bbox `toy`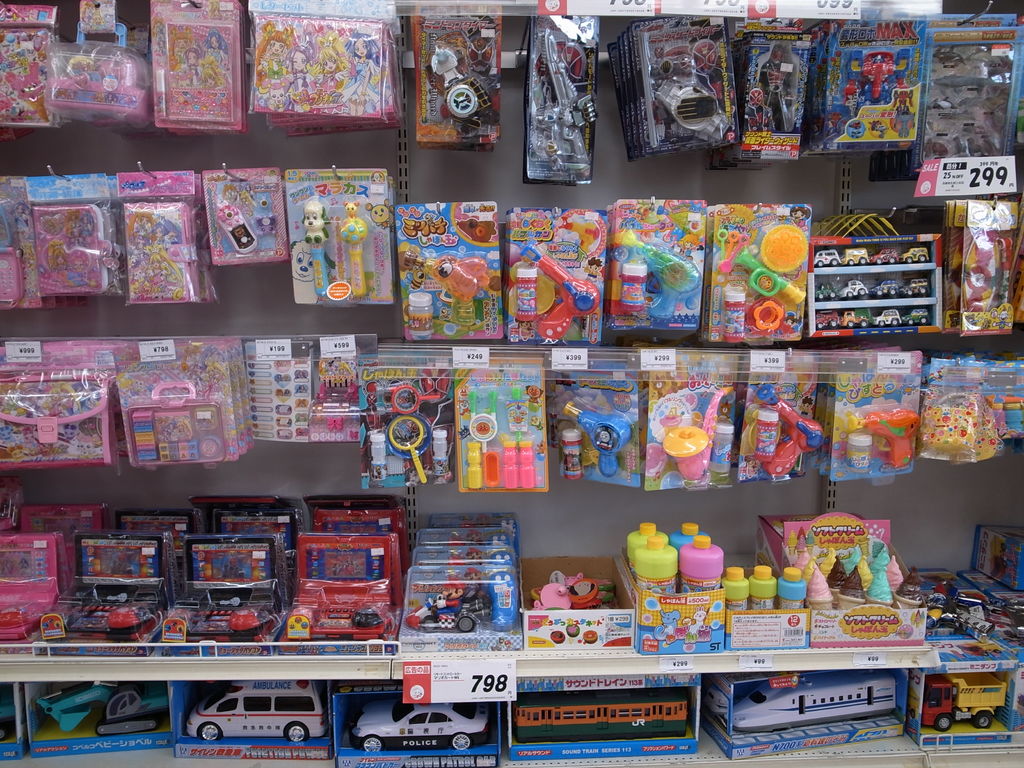
838 245 870 266
